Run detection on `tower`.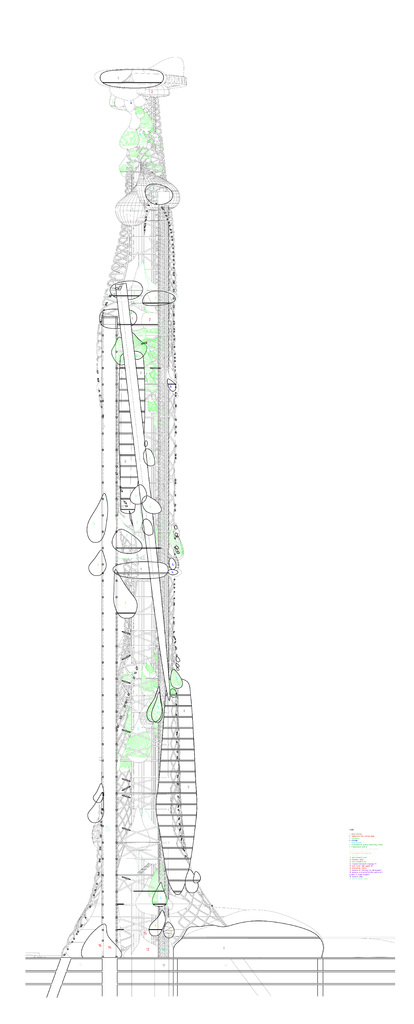
Result: rect(49, 0, 277, 956).
